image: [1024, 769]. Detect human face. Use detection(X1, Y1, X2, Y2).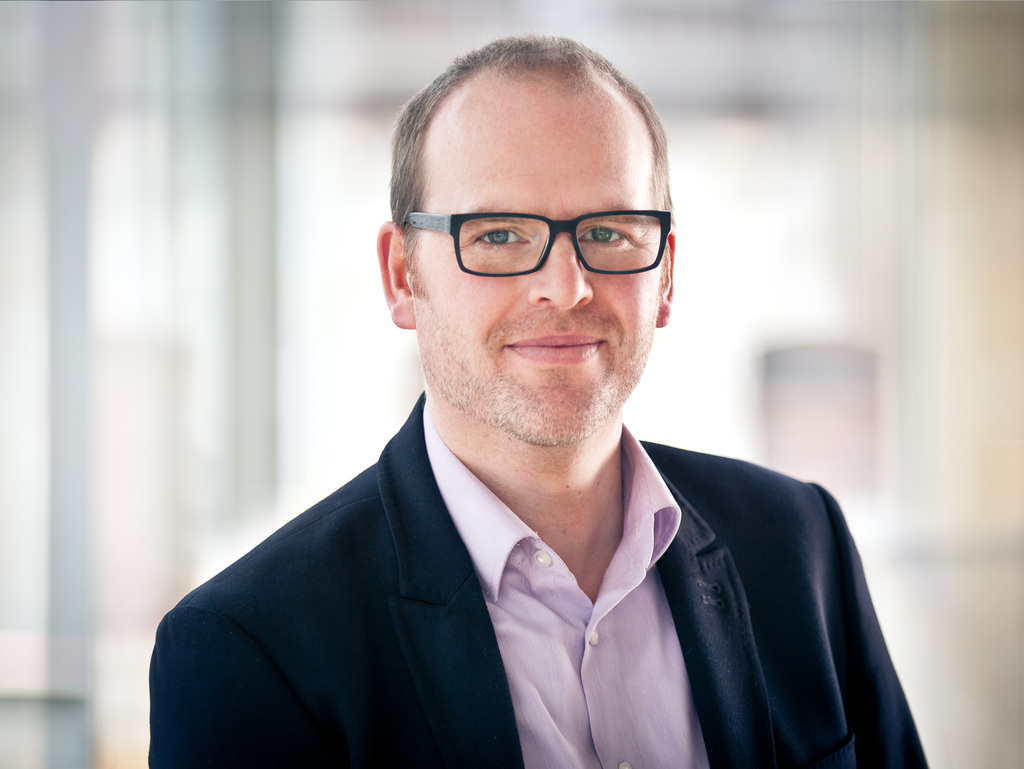
detection(410, 85, 655, 445).
